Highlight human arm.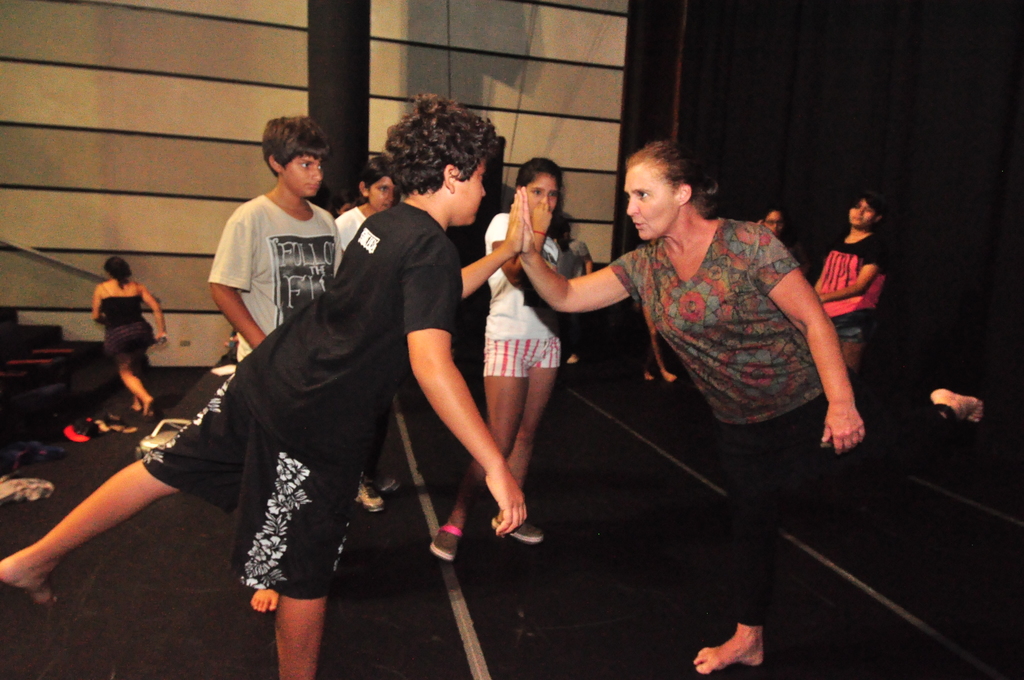
Highlighted region: 404,236,531,535.
